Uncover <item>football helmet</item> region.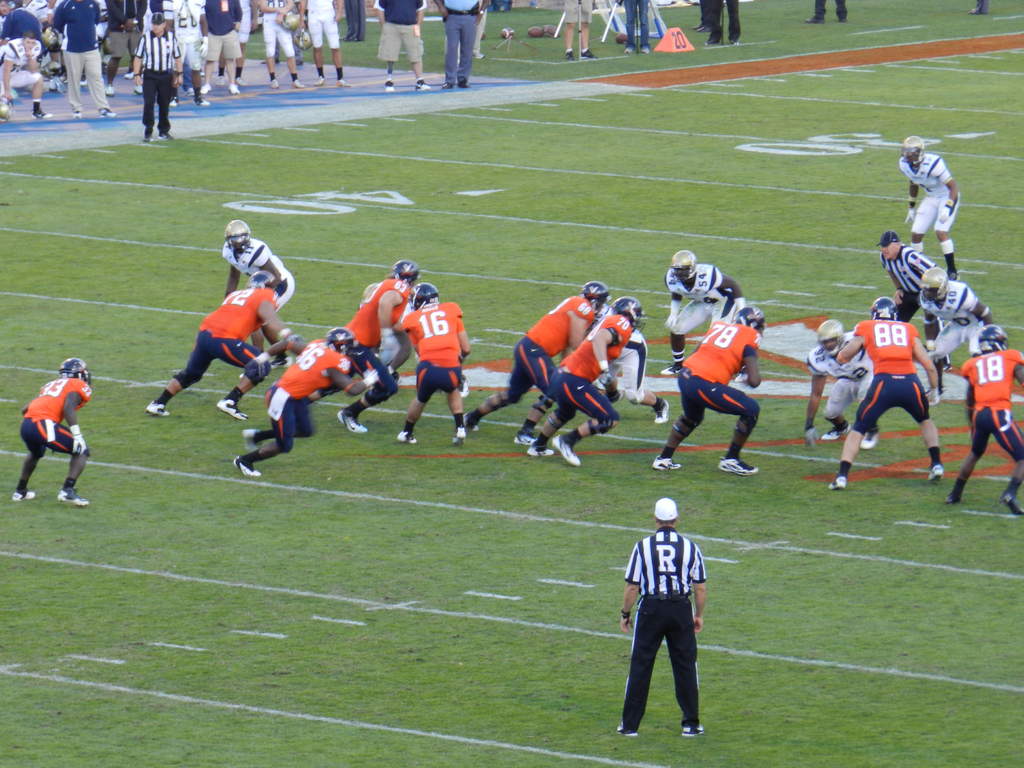
Uncovered: Rect(814, 319, 844, 360).
